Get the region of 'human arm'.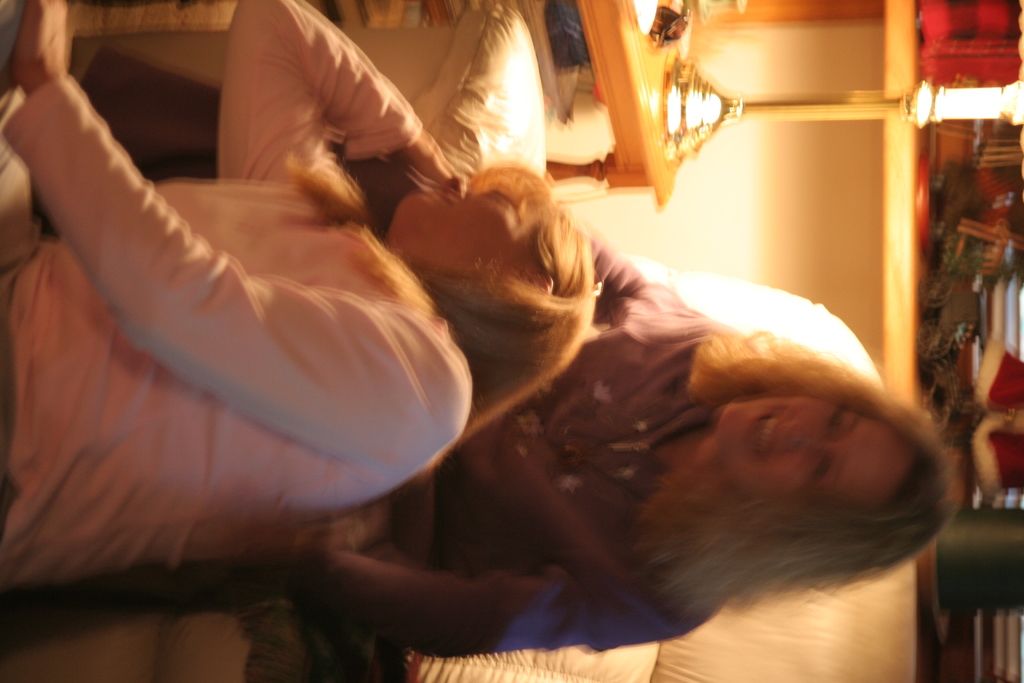
(0, 0, 476, 475).
